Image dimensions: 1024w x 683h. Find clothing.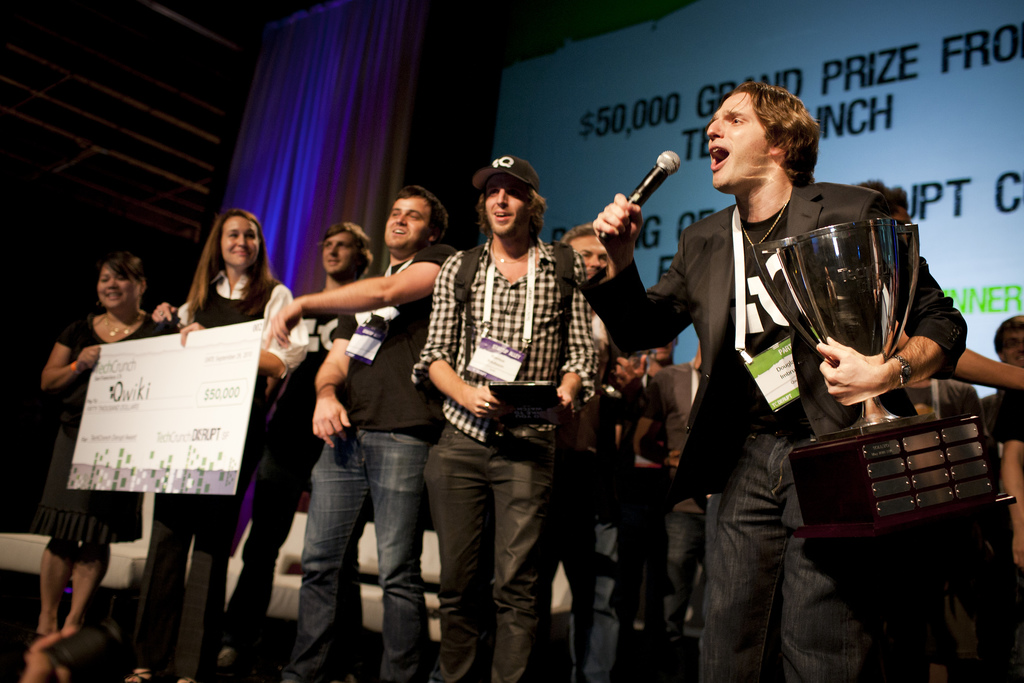
l=676, t=140, r=918, b=629.
